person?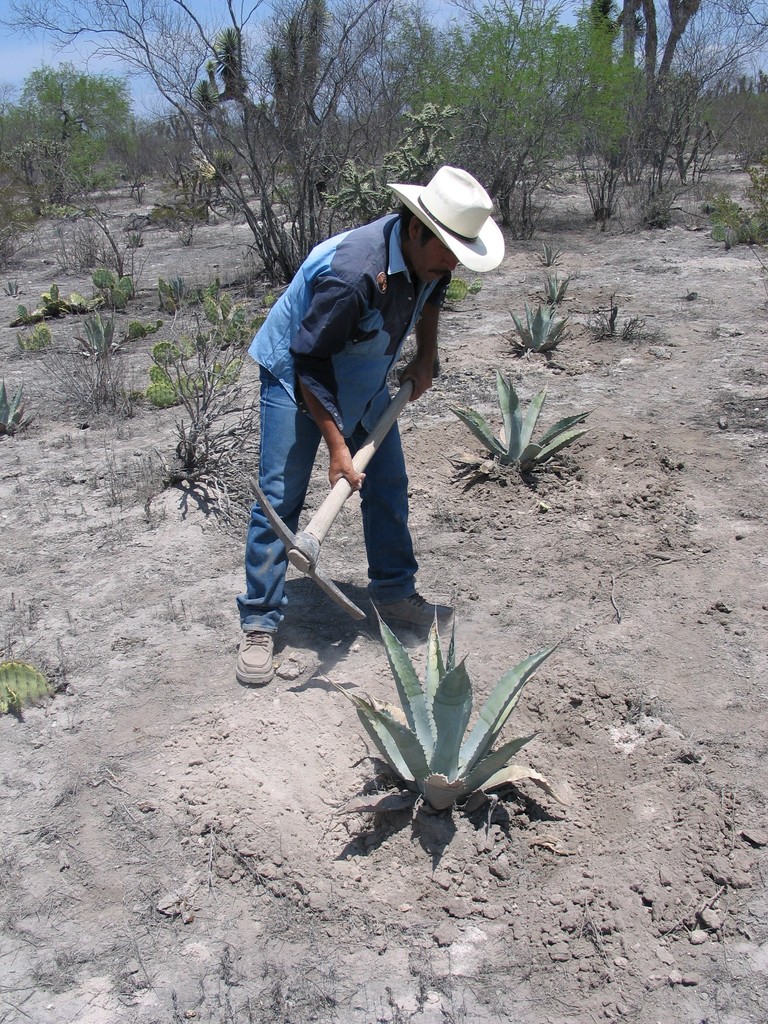
251, 150, 486, 719
